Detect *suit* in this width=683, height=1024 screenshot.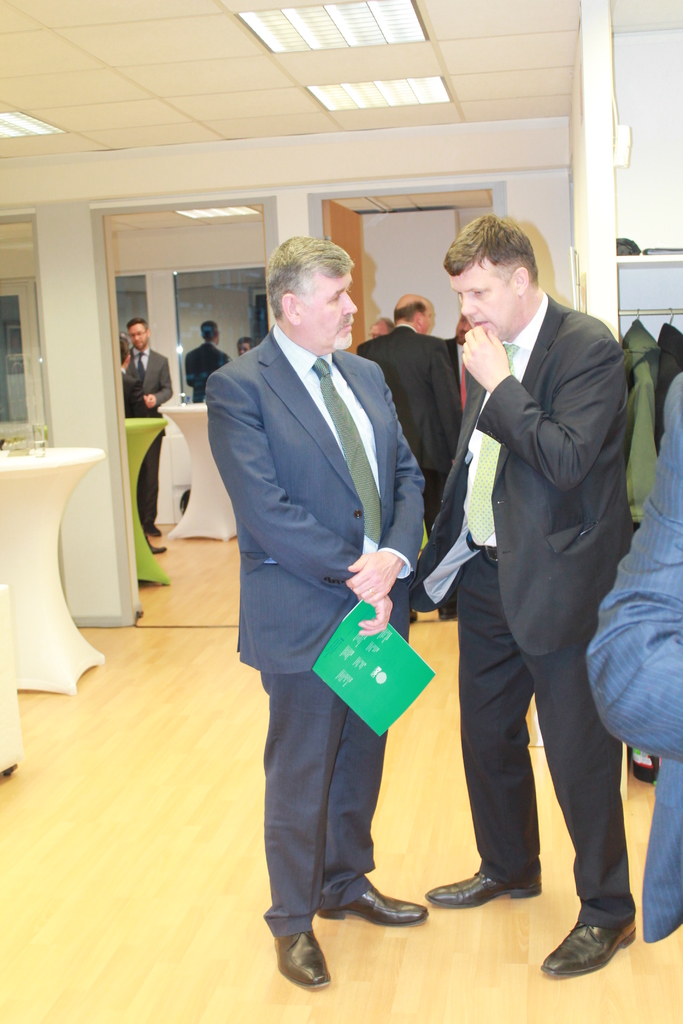
Detection: {"left": 357, "top": 324, "right": 460, "bottom": 536}.
